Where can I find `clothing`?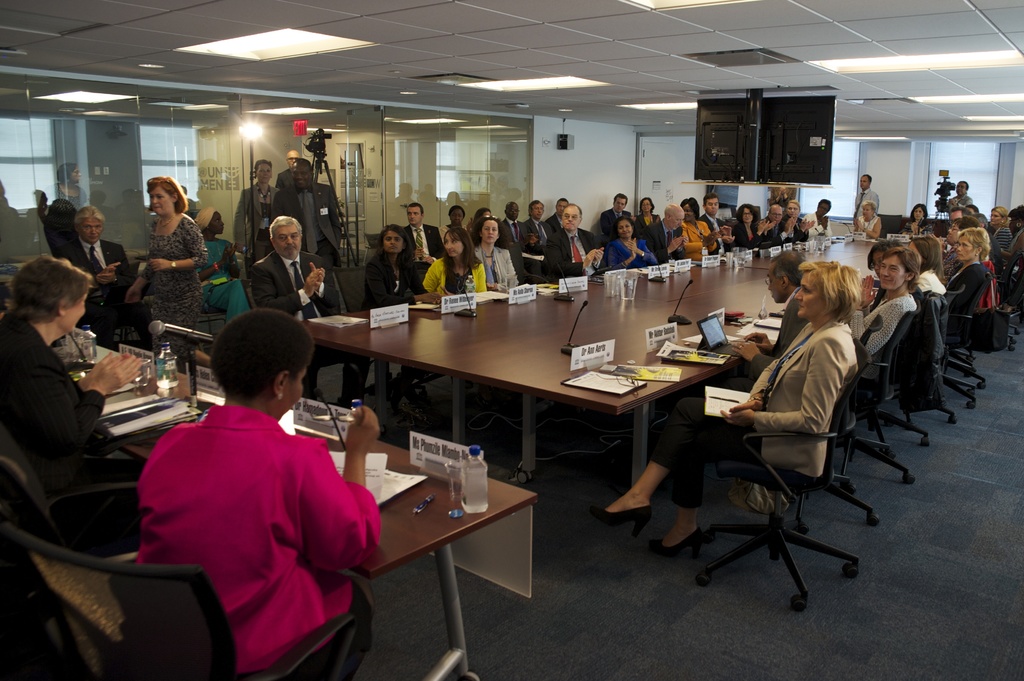
You can find it at [645, 319, 860, 513].
